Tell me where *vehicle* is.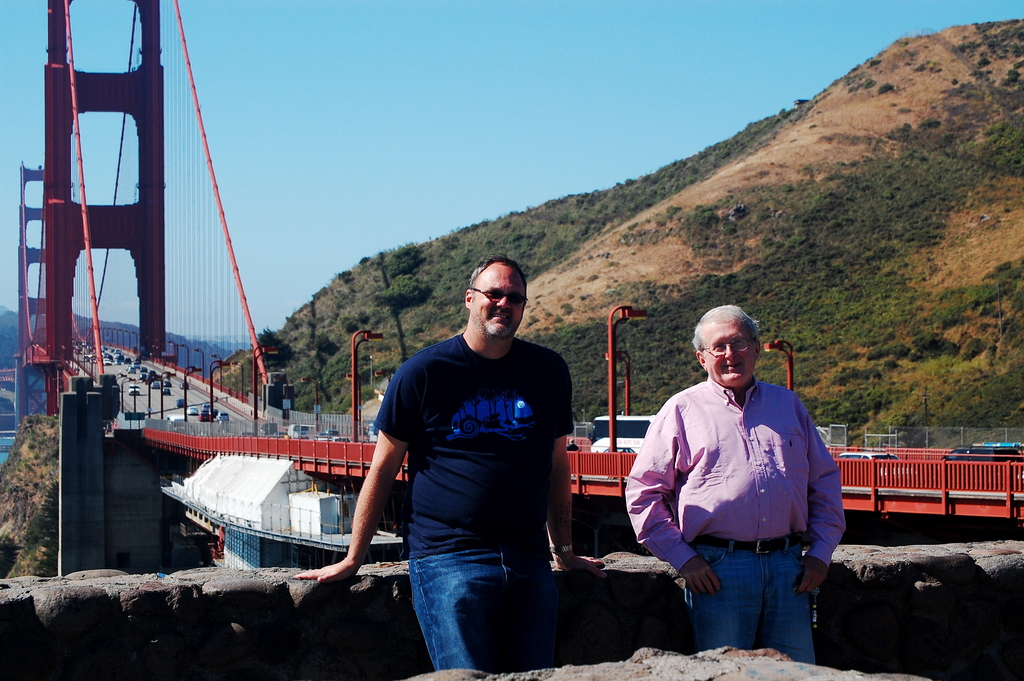
*vehicle* is at l=163, t=388, r=173, b=396.
